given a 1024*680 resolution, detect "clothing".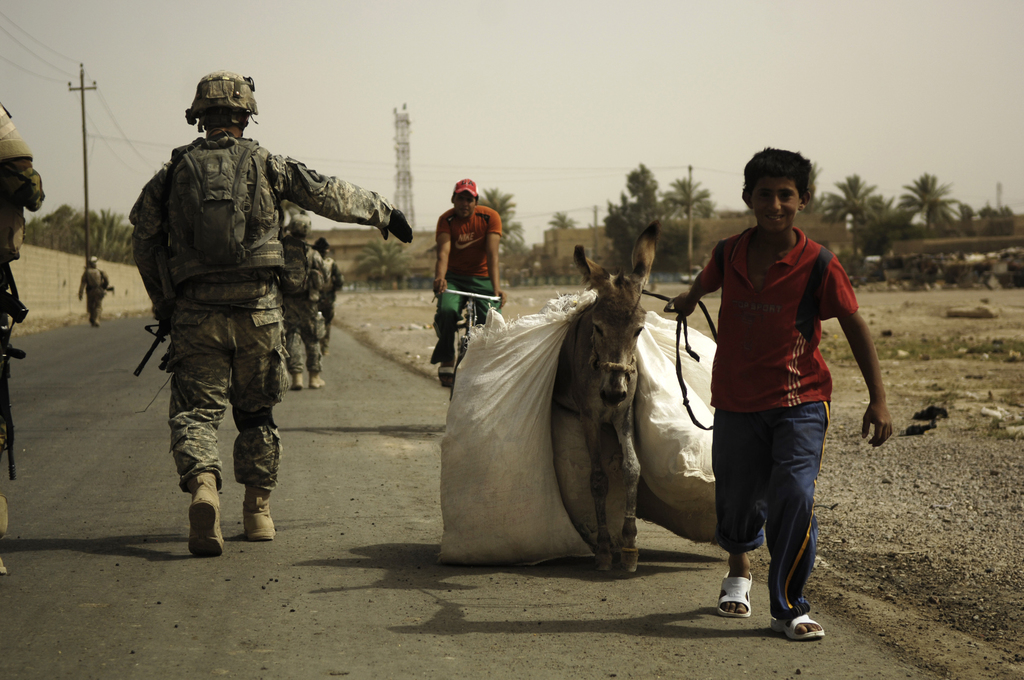
region(126, 135, 400, 503).
